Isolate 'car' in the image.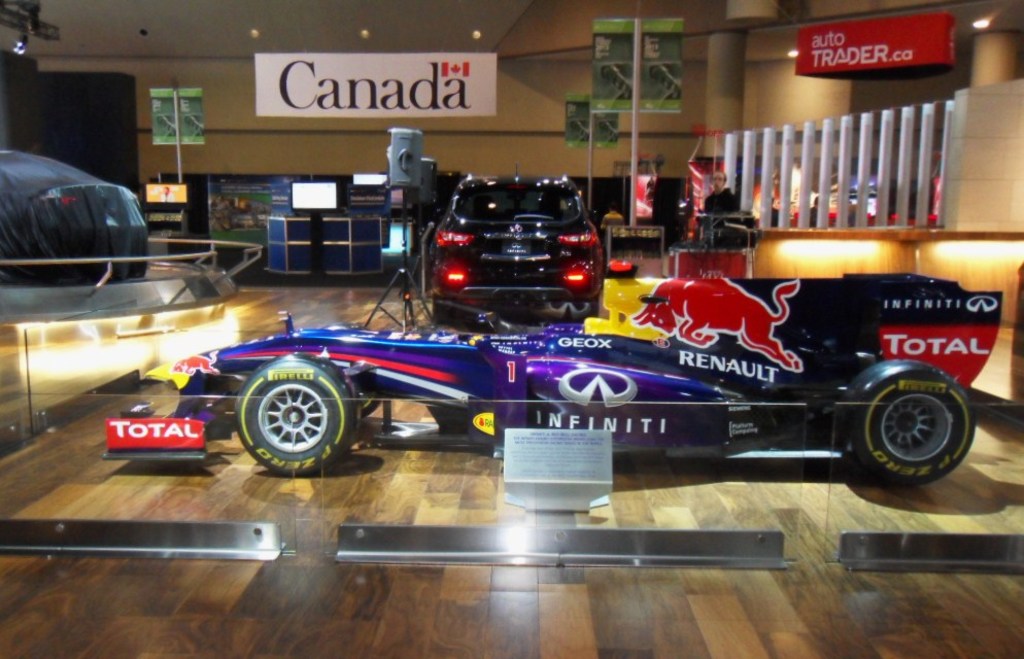
Isolated region: [104,253,1004,489].
